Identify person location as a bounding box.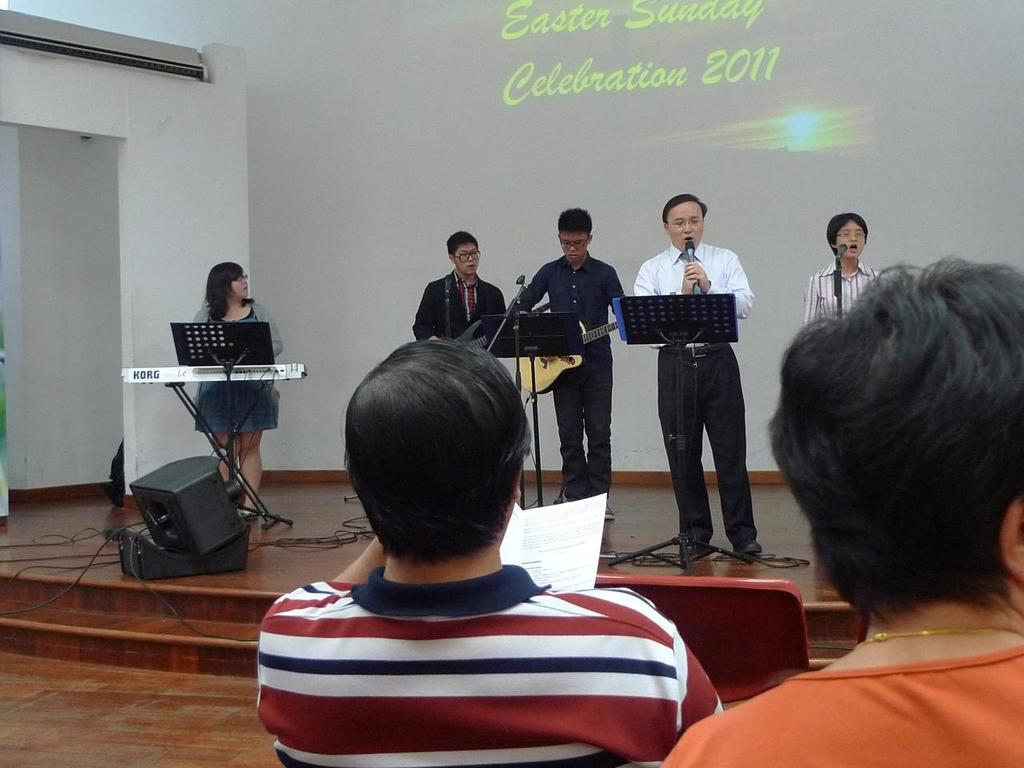
bbox(411, 225, 509, 350).
